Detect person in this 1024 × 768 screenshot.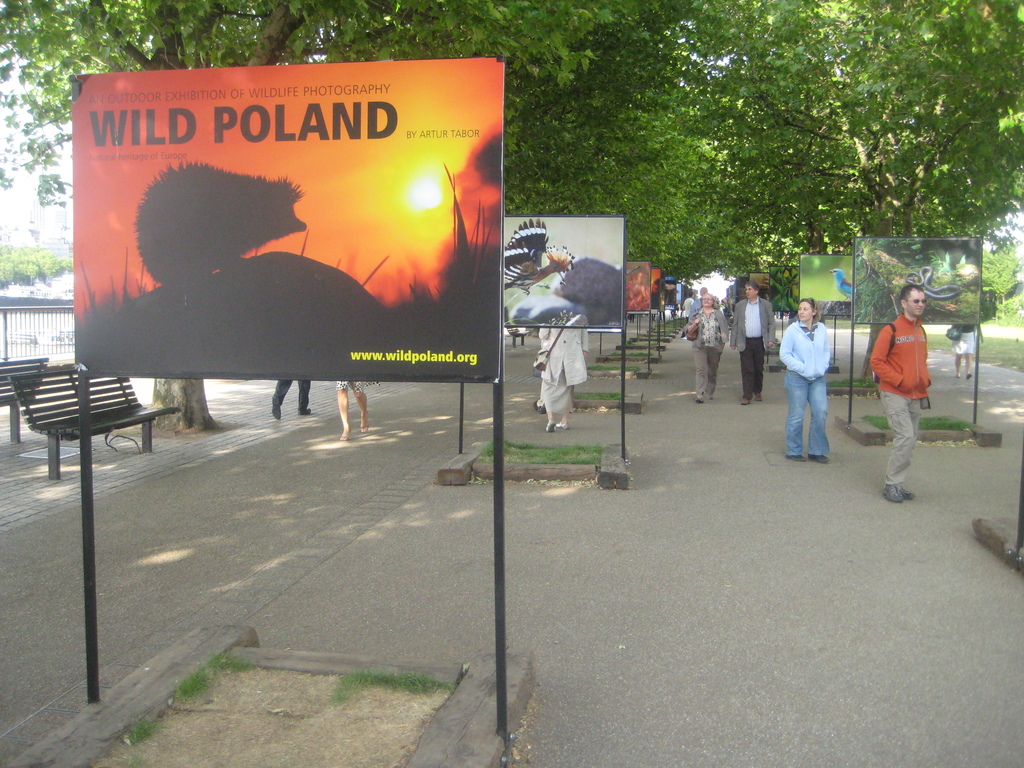
Detection: crop(337, 381, 383, 439).
